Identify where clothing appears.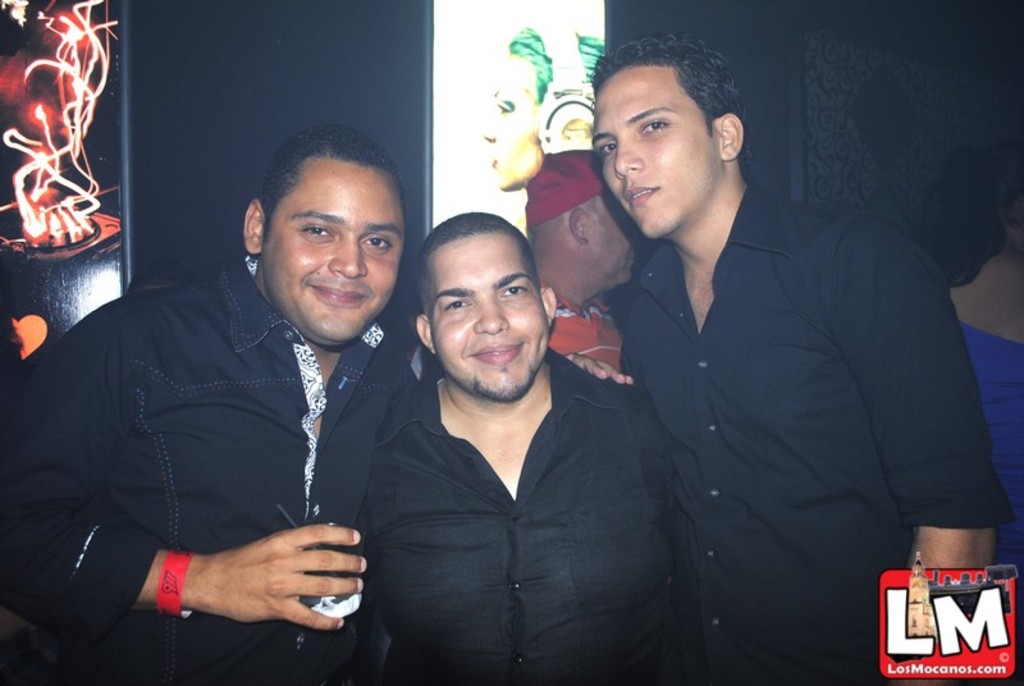
Appears at x1=613 y1=184 x2=1023 y2=685.
